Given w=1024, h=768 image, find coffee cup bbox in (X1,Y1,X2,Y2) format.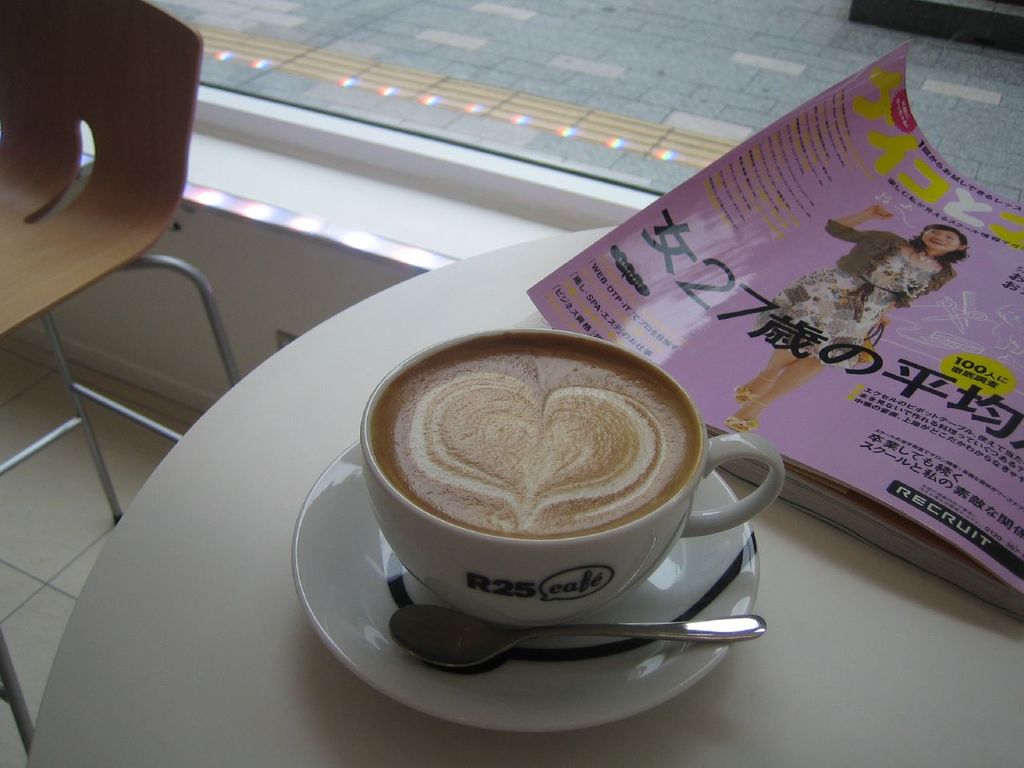
(357,320,783,637).
